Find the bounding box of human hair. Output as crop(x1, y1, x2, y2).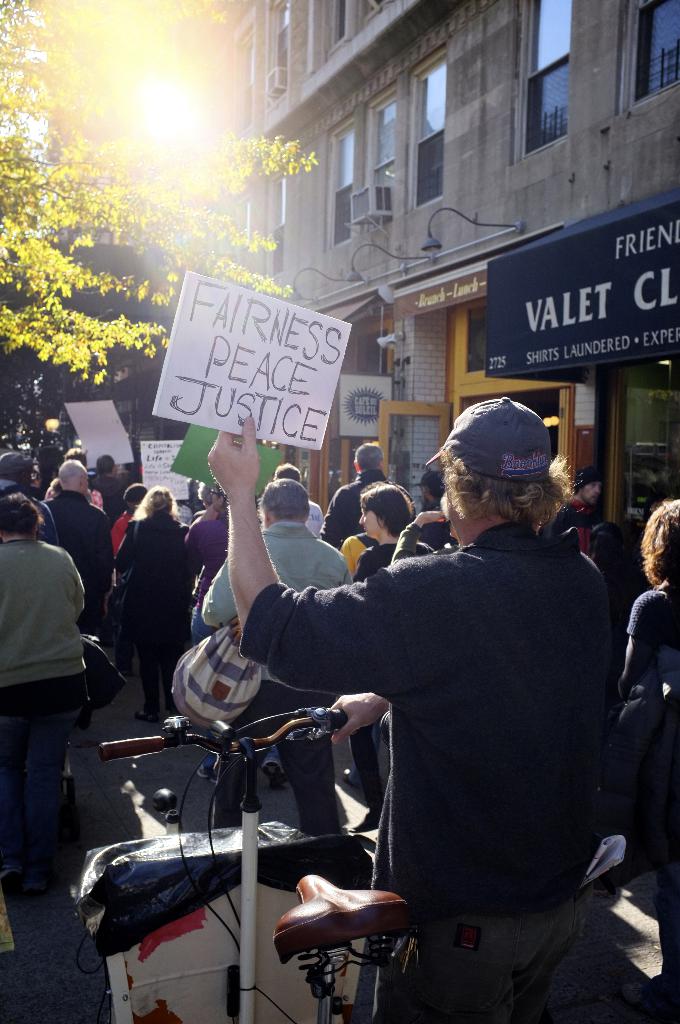
crop(58, 459, 86, 490).
